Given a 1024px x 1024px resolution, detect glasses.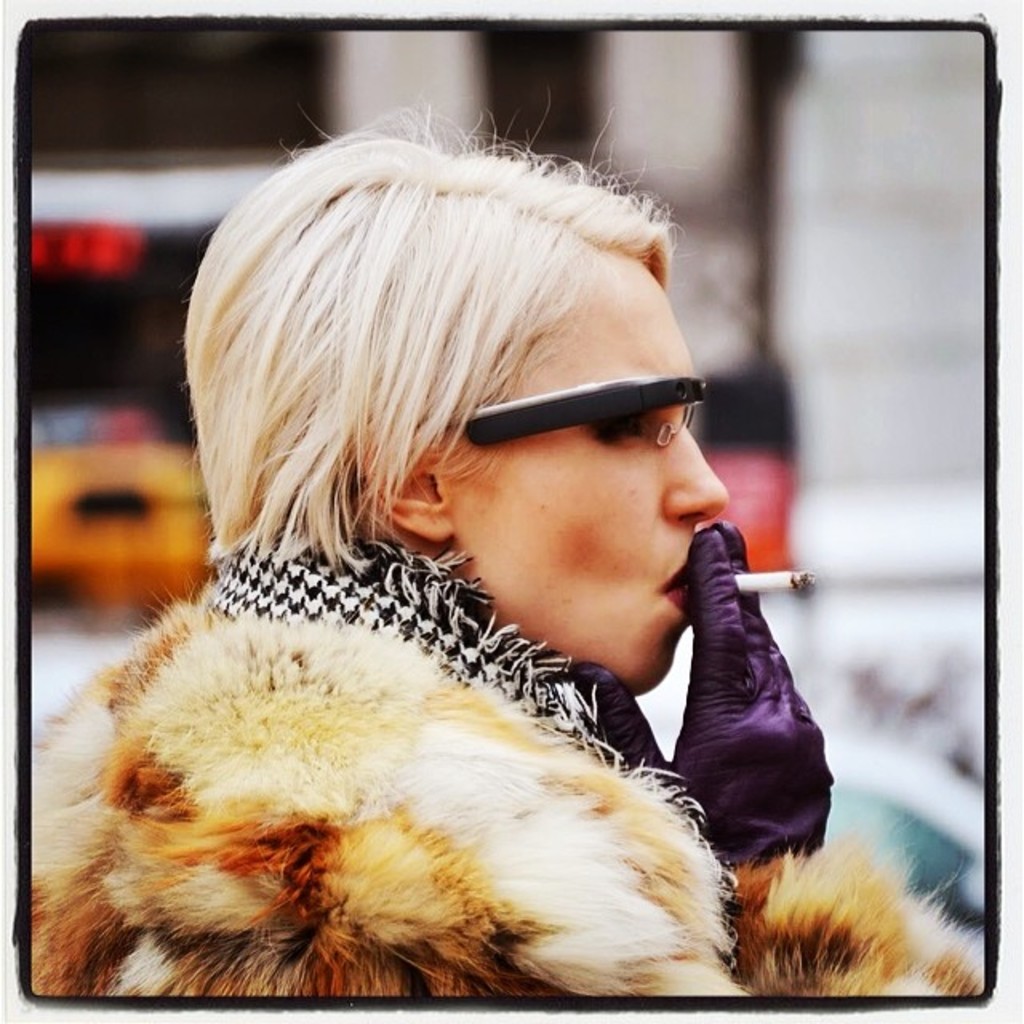
locate(456, 370, 704, 470).
